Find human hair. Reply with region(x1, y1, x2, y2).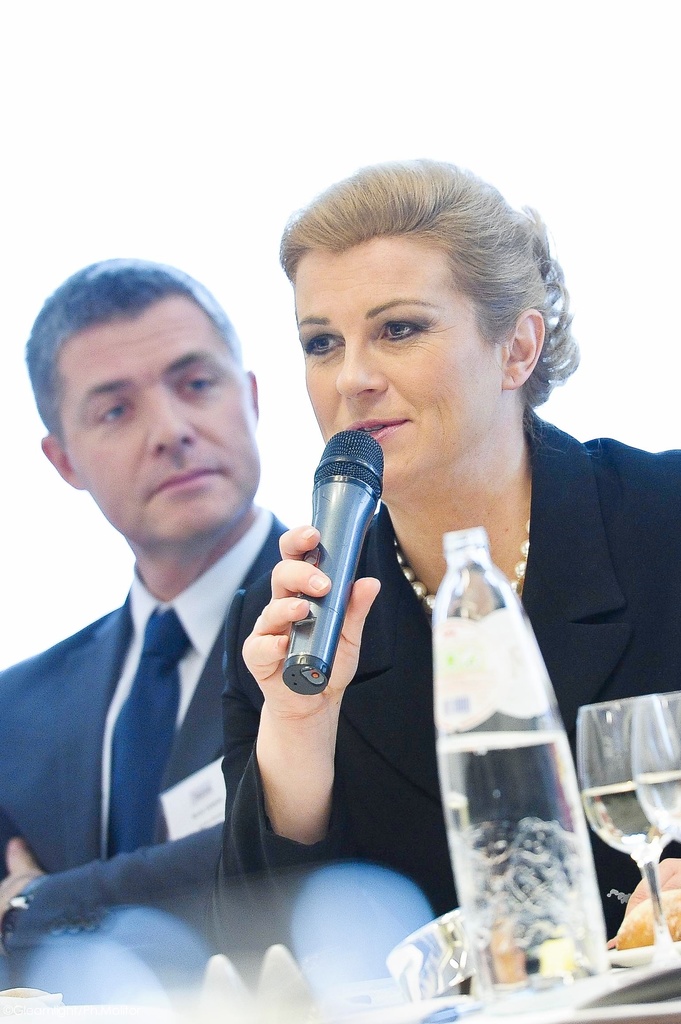
region(284, 149, 572, 433).
